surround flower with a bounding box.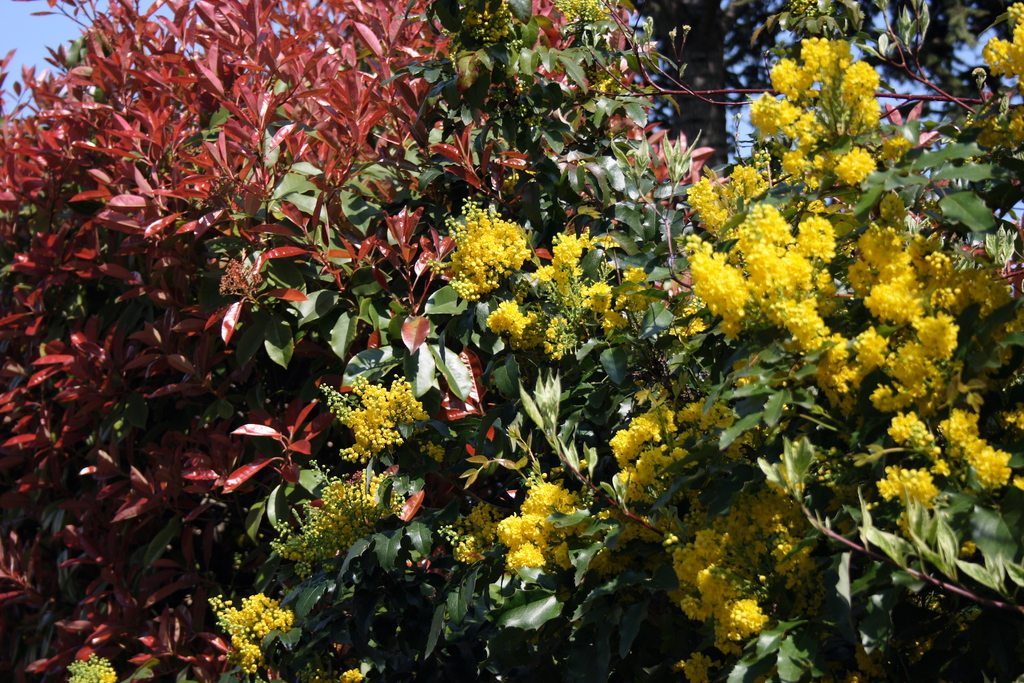
(x1=58, y1=658, x2=125, y2=682).
